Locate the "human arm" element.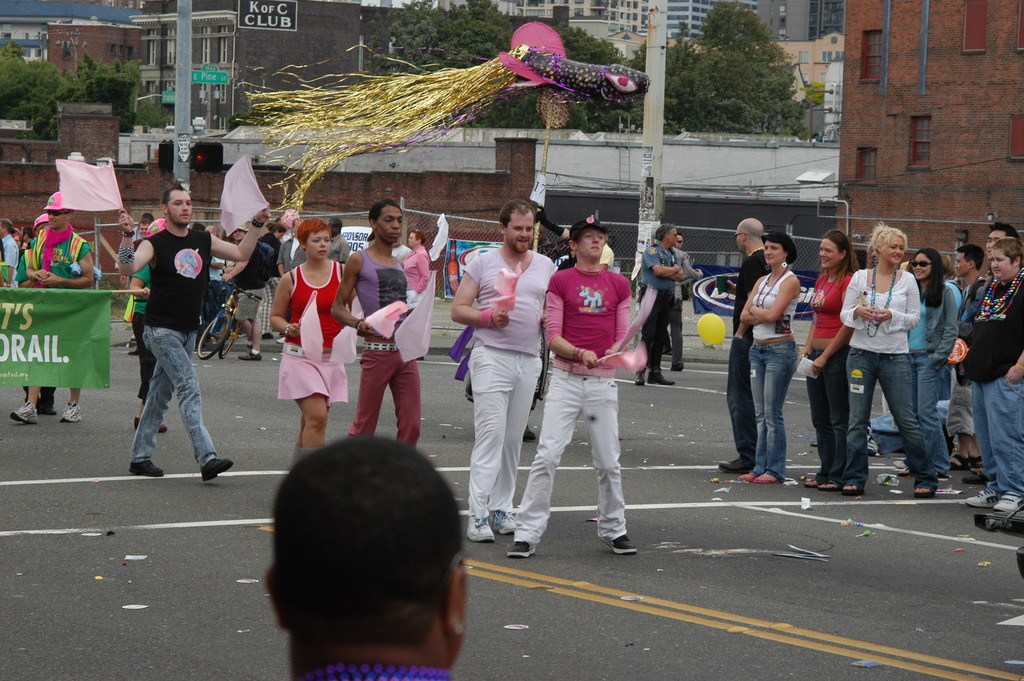
Element bbox: left=115, top=209, right=158, bottom=280.
